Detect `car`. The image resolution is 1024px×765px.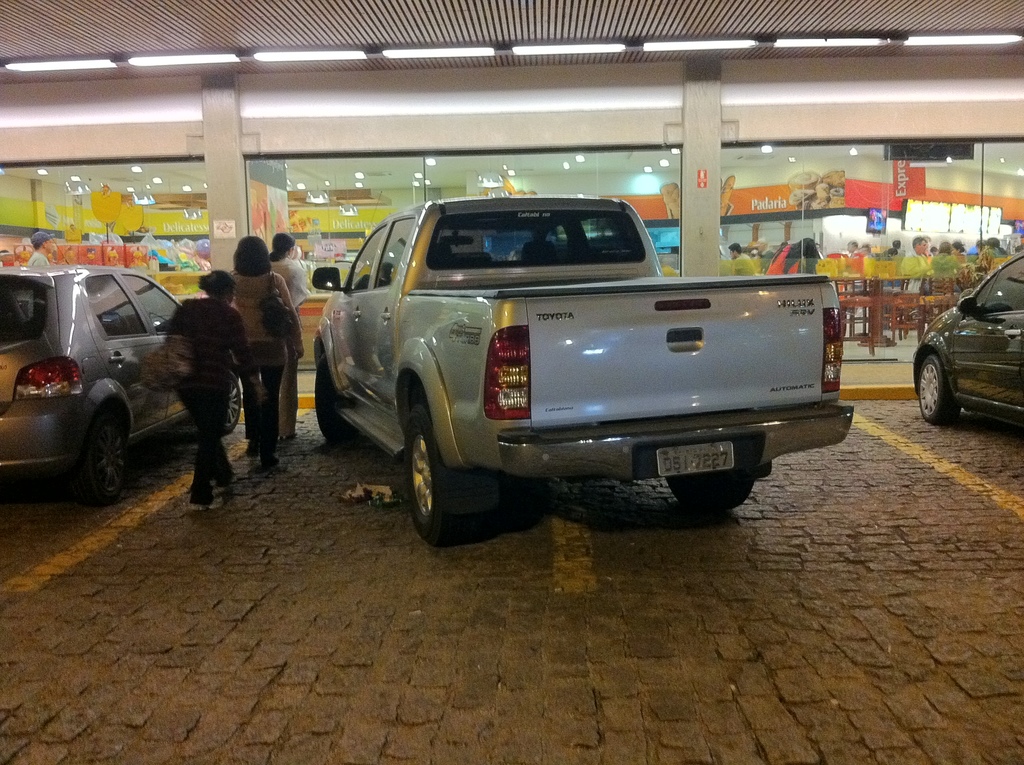
<box>908,252,1023,431</box>.
